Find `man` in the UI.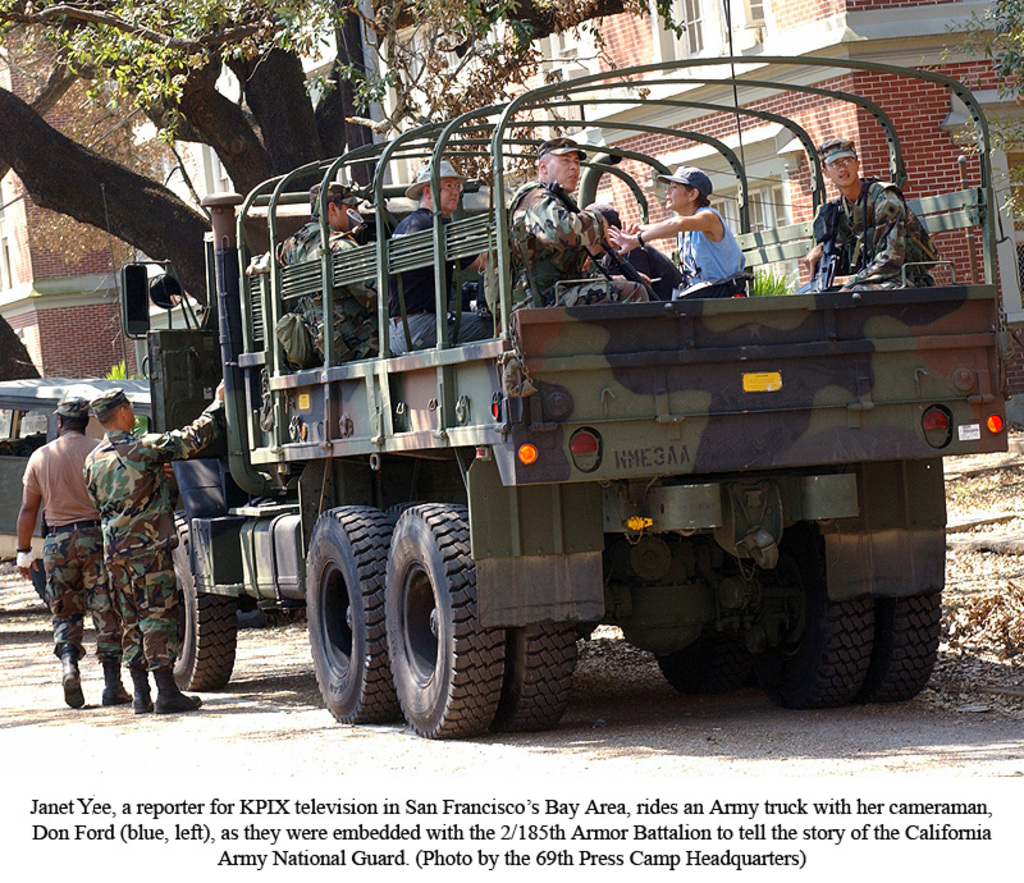
UI element at pyautogui.locateOnScreen(247, 174, 385, 357).
